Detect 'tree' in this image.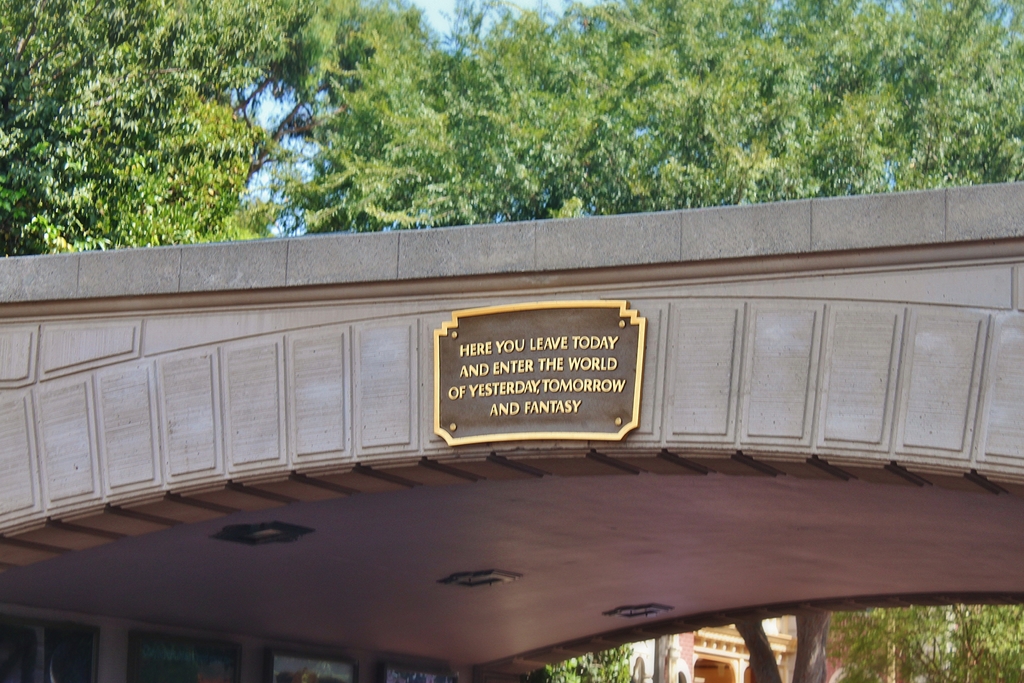
Detection: <region>823, 603, 1023, 682</region>.
